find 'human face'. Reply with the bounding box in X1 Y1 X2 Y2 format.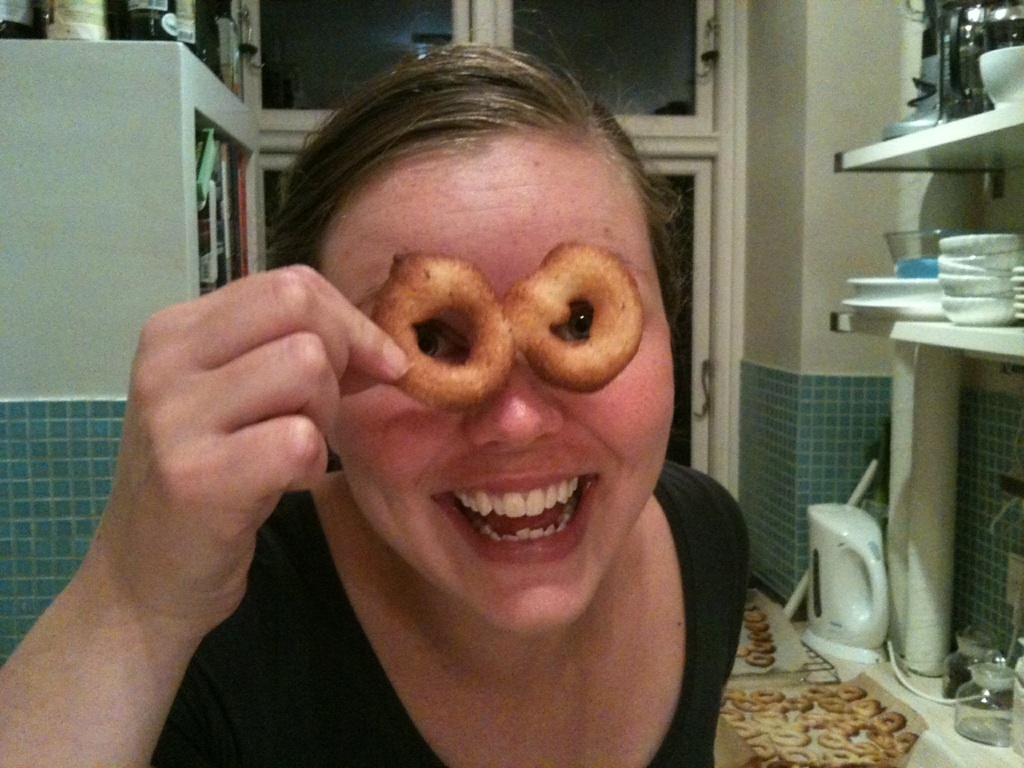
326 130 676 630.
